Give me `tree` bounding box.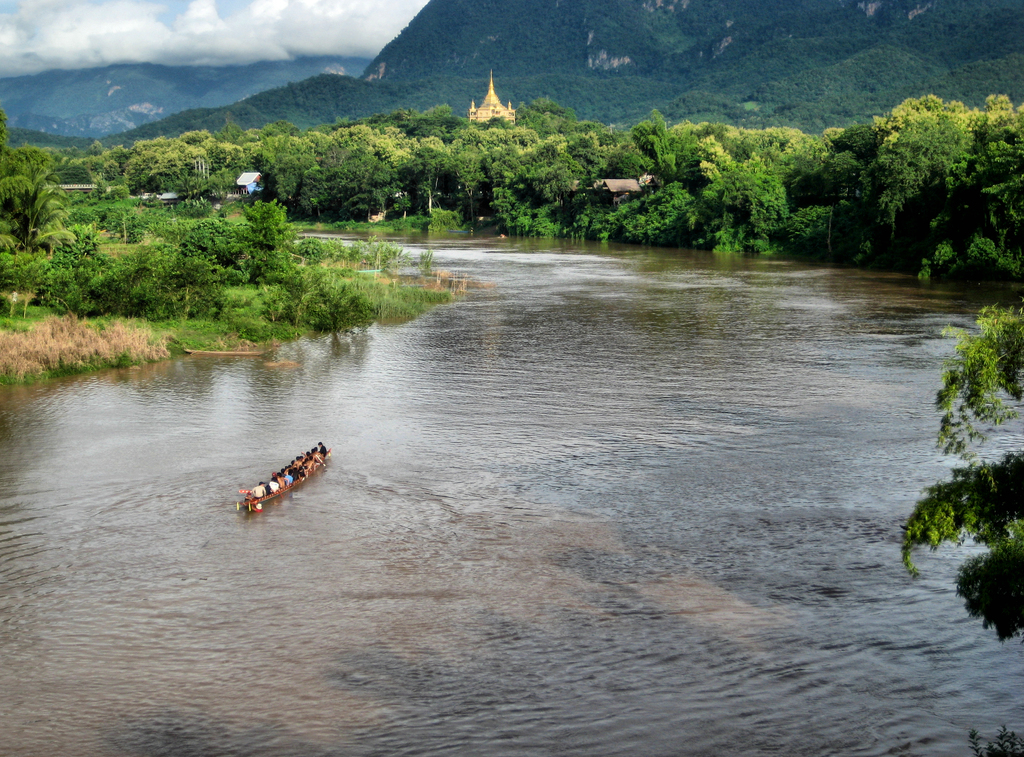
(left=566, top=134, right=600, bottom=173).
